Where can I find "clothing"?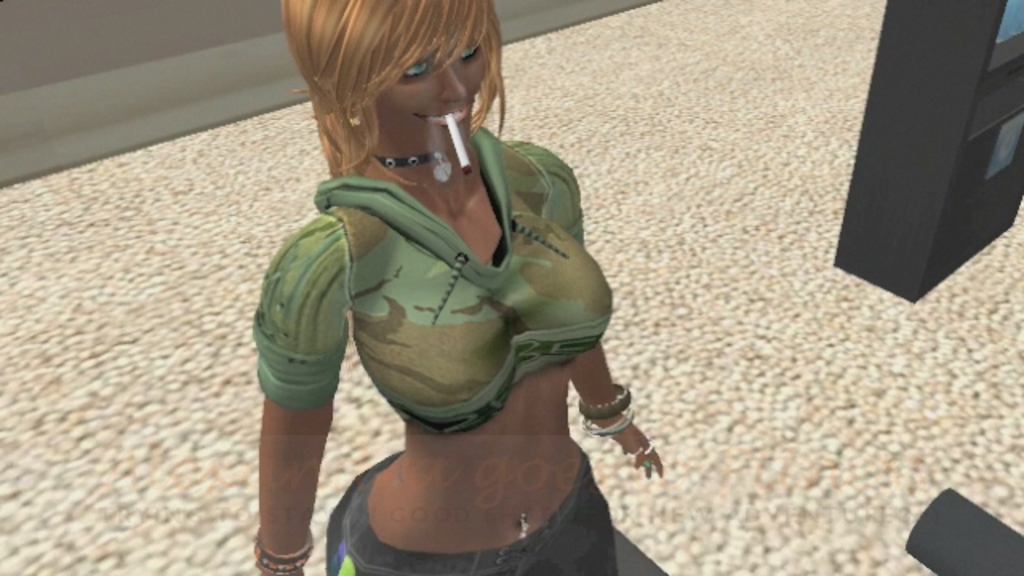
You can find it at (left=330, top=450, right=614, bottom=574).
